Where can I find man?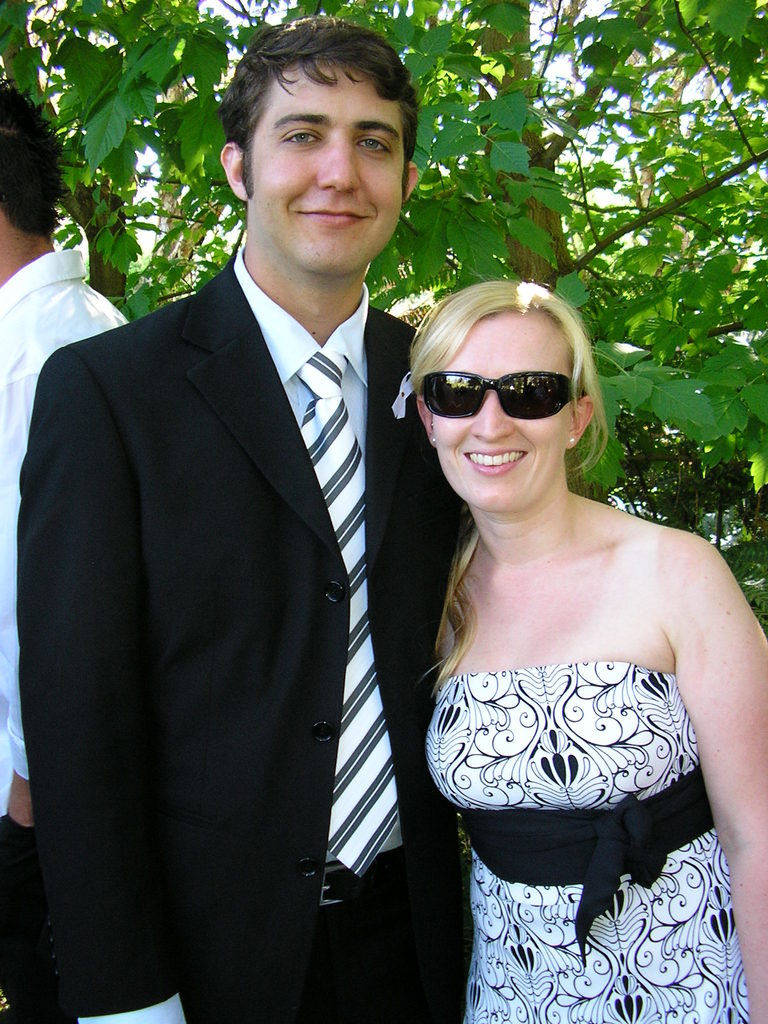
You can find it at x1=26, y1=28, x2=486, y2=1023.
